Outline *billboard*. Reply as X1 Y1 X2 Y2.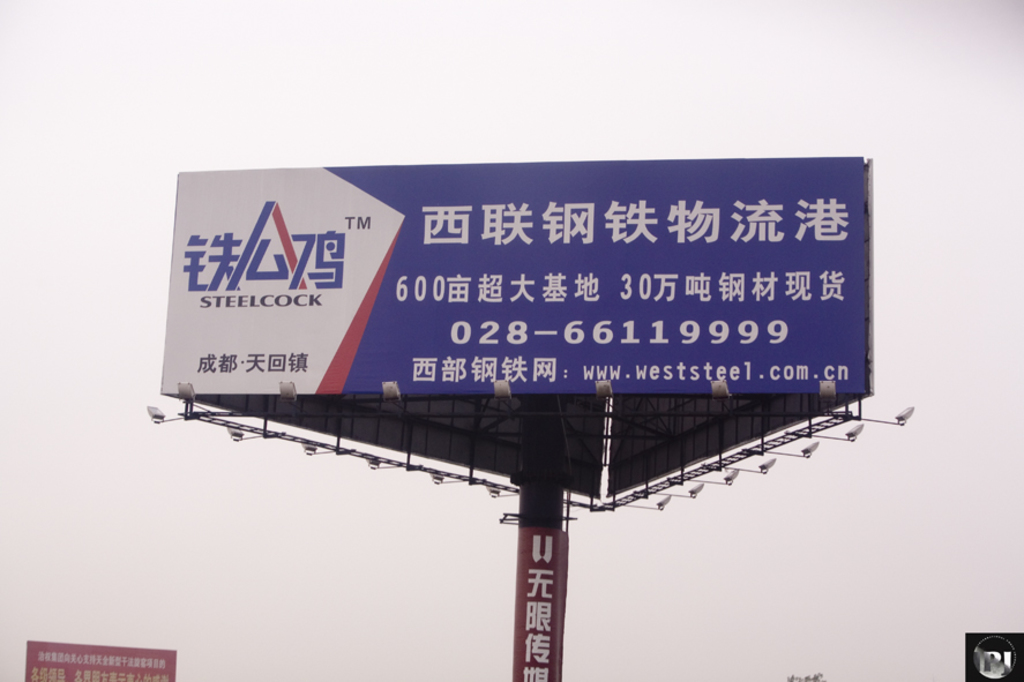
160 160 870 392.
